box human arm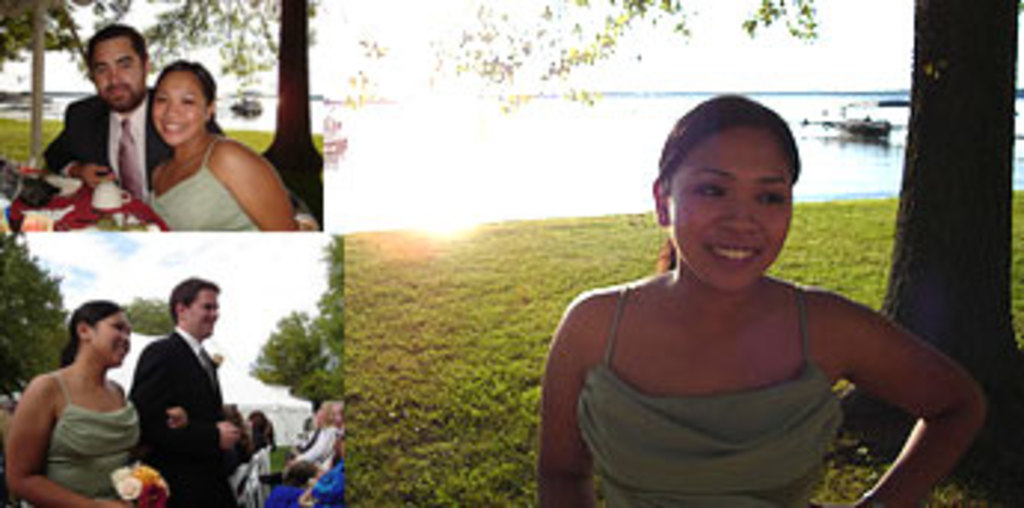
<box>134,330,243,457</box>
